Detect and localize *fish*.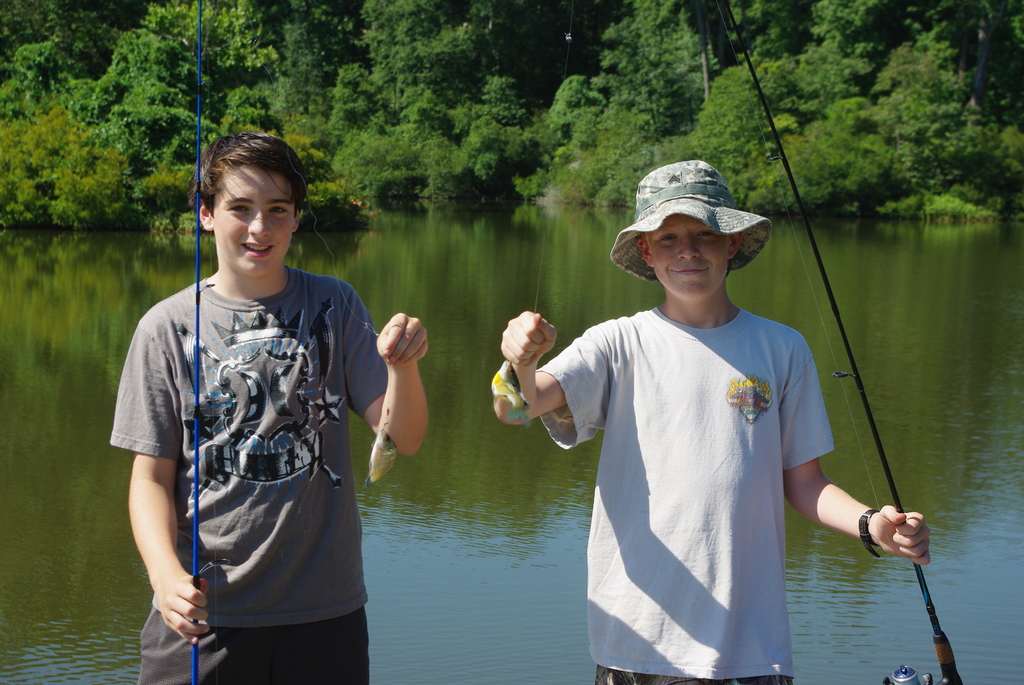
Localized at (367, 425, 398, 482).
